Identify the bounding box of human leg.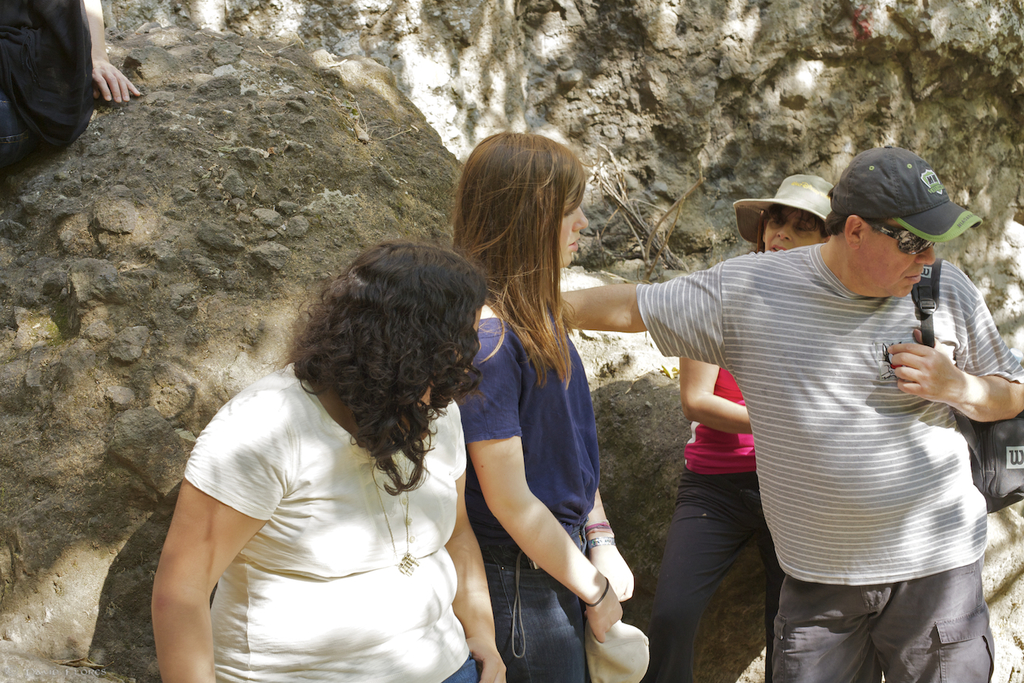
(x1=901, y1=572, x2=996, y2=682).
